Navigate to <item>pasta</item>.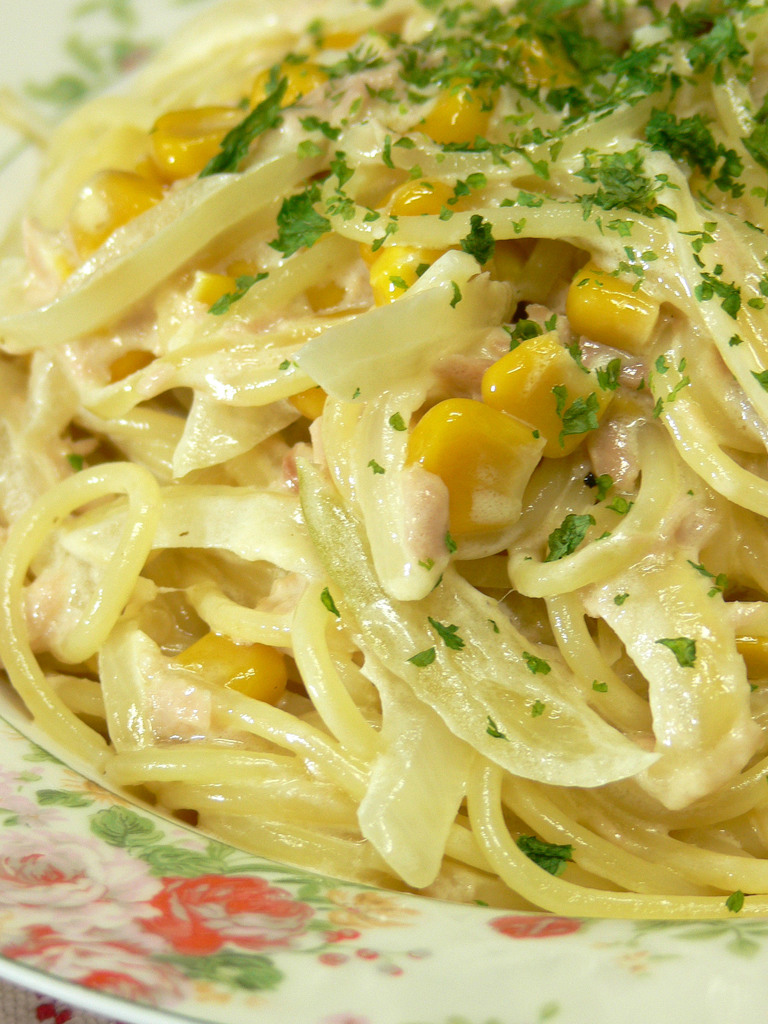
Navigation target: left=0, top=3, right=767, bottom=950.
